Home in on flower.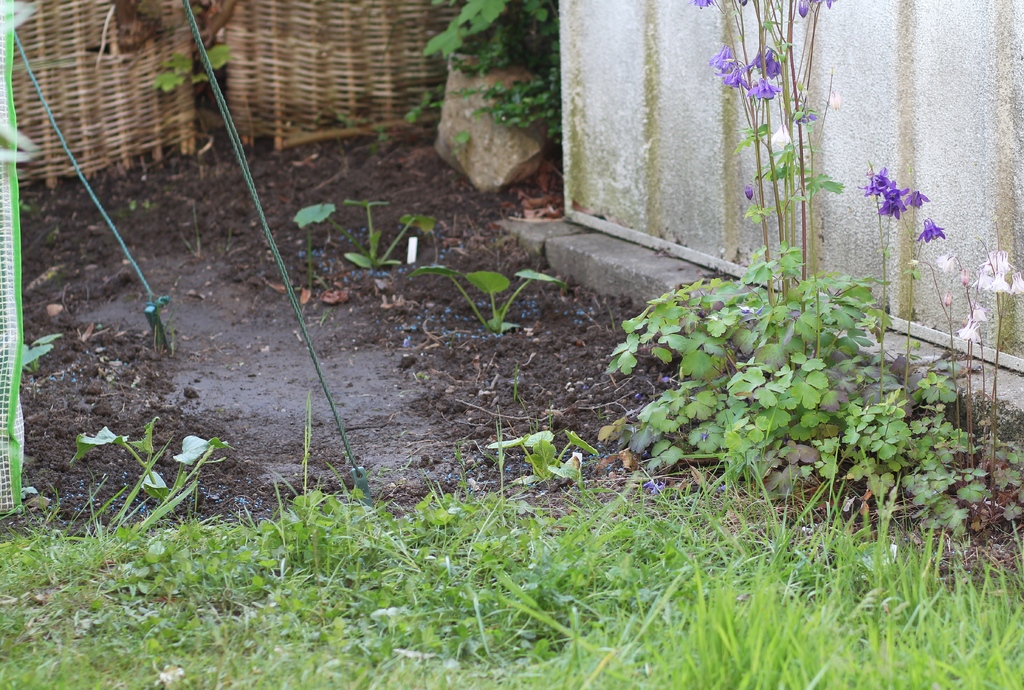
Homed in at [860, 172, 934, 219].
